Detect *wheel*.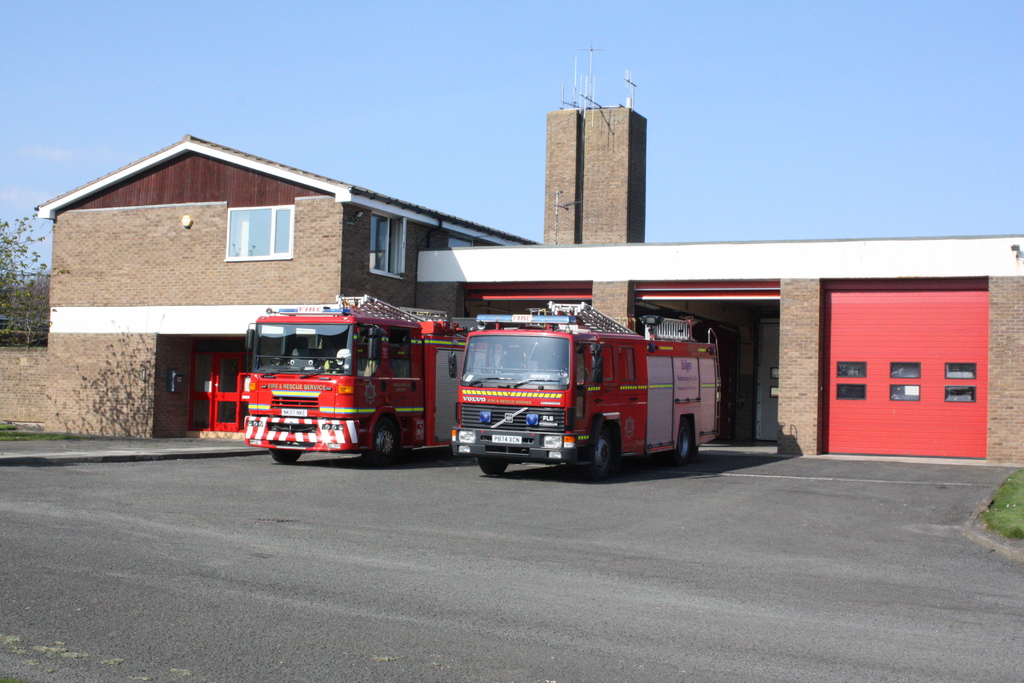
Detected at [x1=670, y1=421, x2=694, y2=467].
